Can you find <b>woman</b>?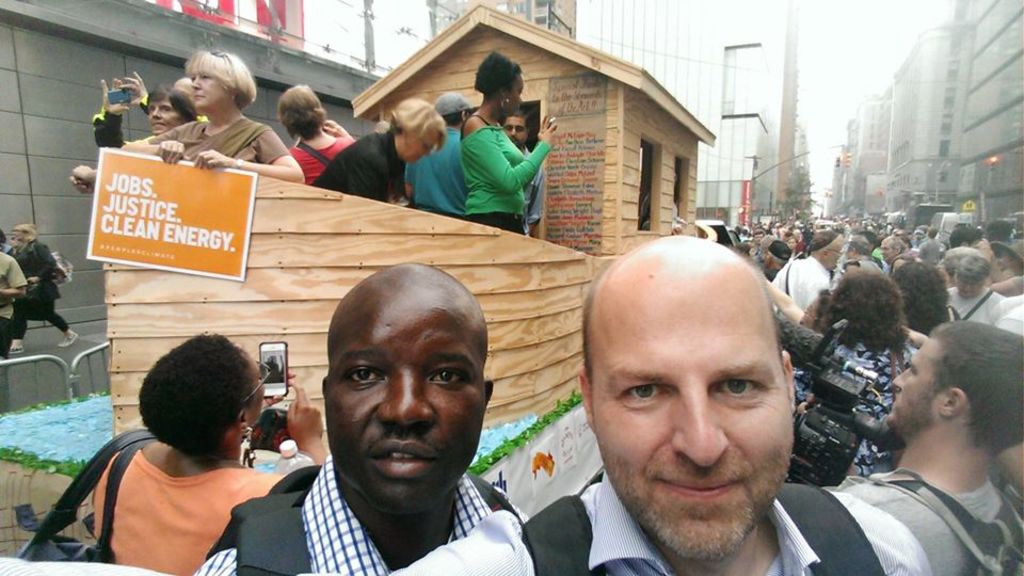
Yes, bounding box: (left=795, top=268, right=918, bottom=479).
